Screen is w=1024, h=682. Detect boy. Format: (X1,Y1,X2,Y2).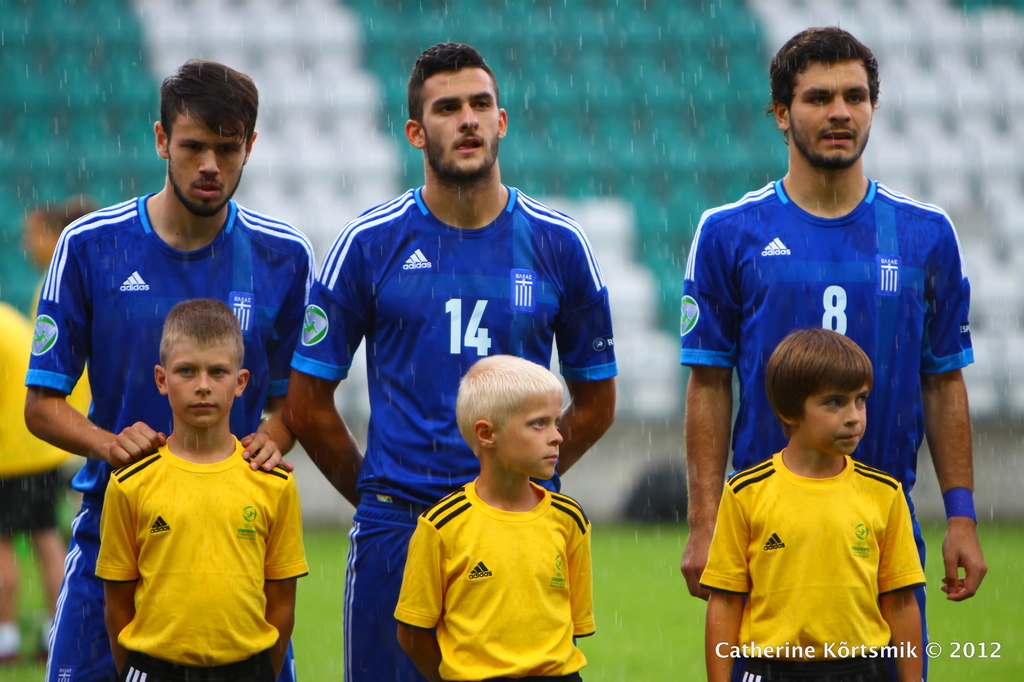
(703,328,923,681).
